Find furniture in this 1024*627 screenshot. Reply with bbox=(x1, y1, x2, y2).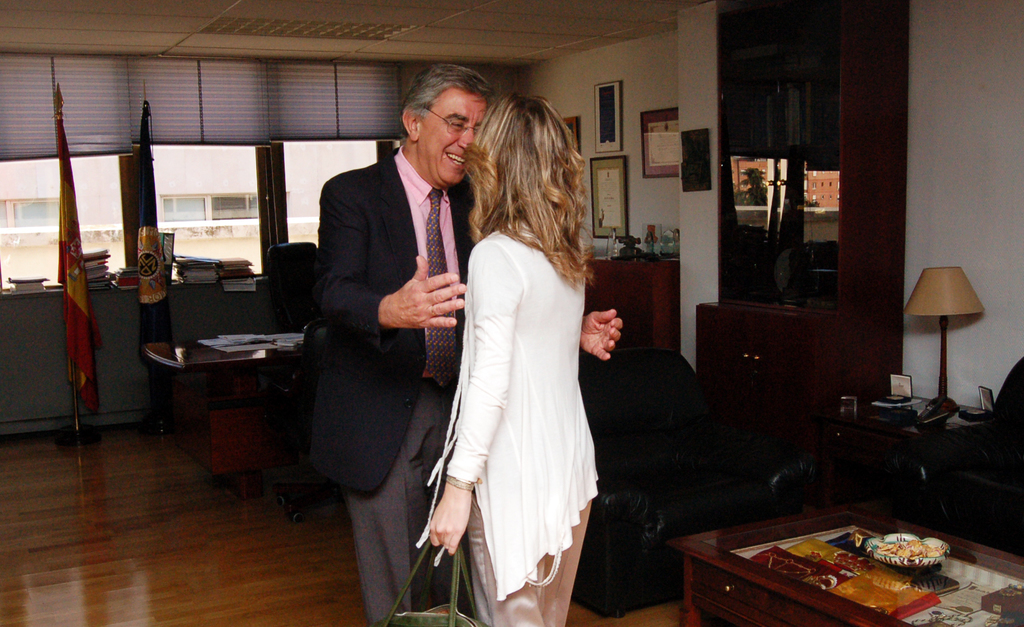
bbox=(572, 348, 801, 619).
